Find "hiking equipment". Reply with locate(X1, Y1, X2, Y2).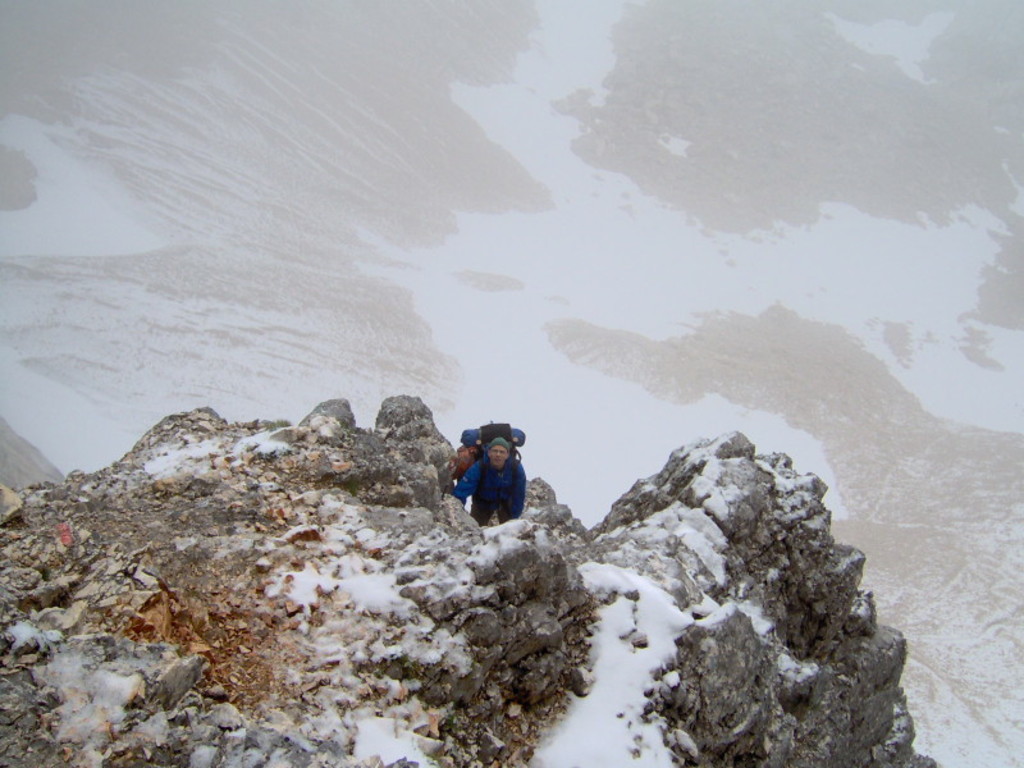
locate(453, 420, 527, 509).
